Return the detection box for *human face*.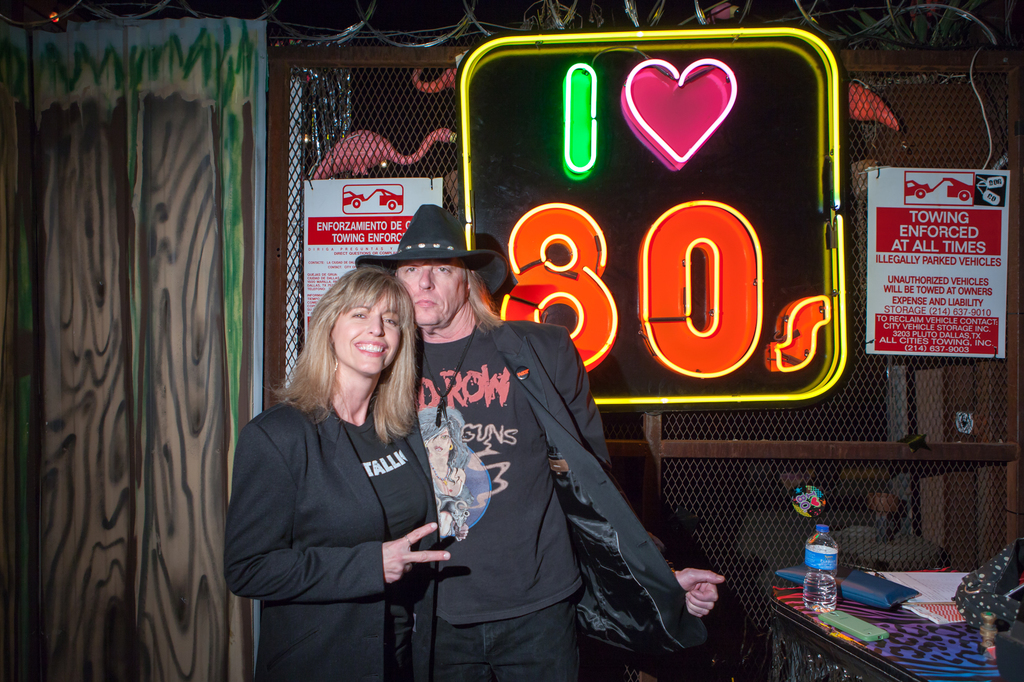
box(333, 284, 399, 370).
